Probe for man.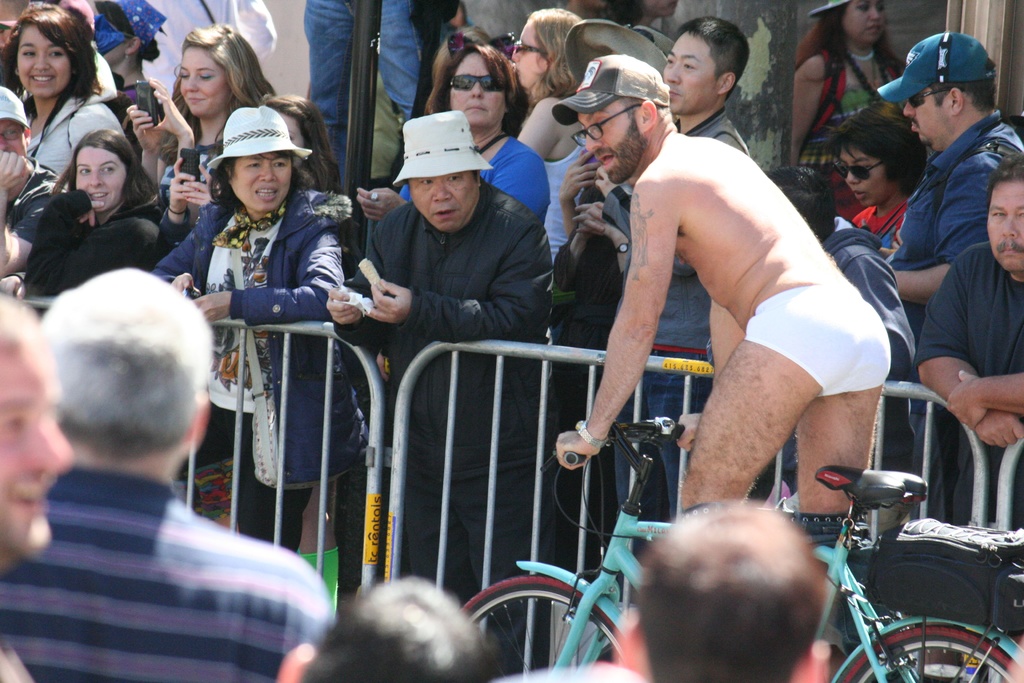
Probe result: 765,165,928,496.
